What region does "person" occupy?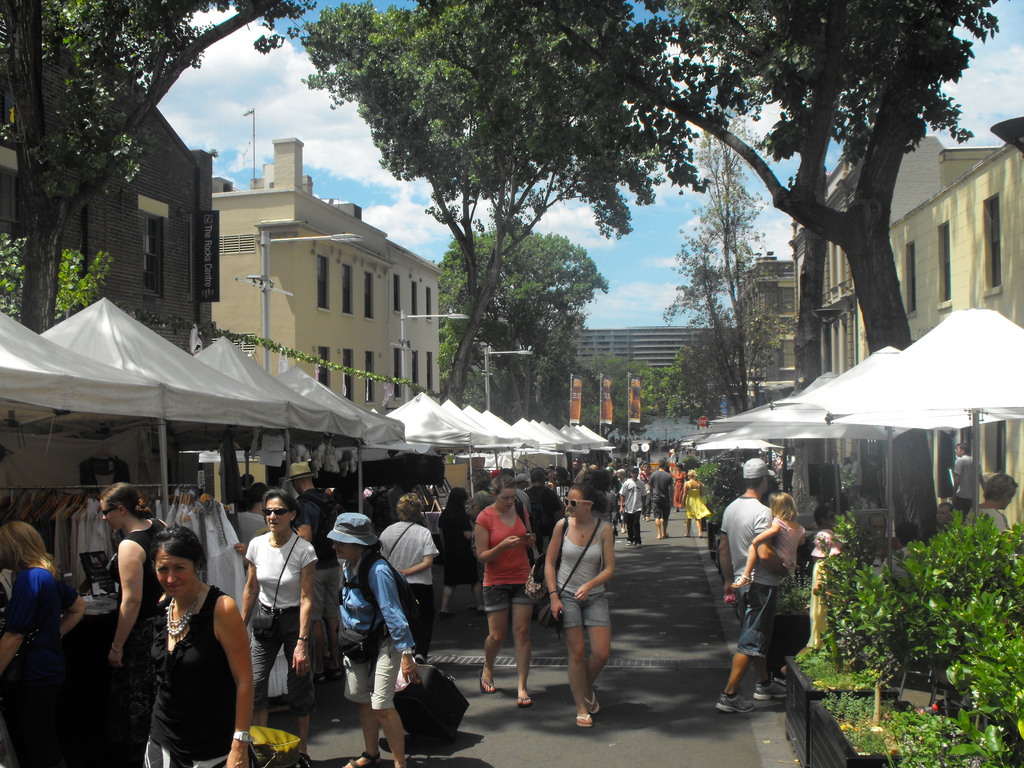
x1=543 y1=484 x2=614 y2=730.
